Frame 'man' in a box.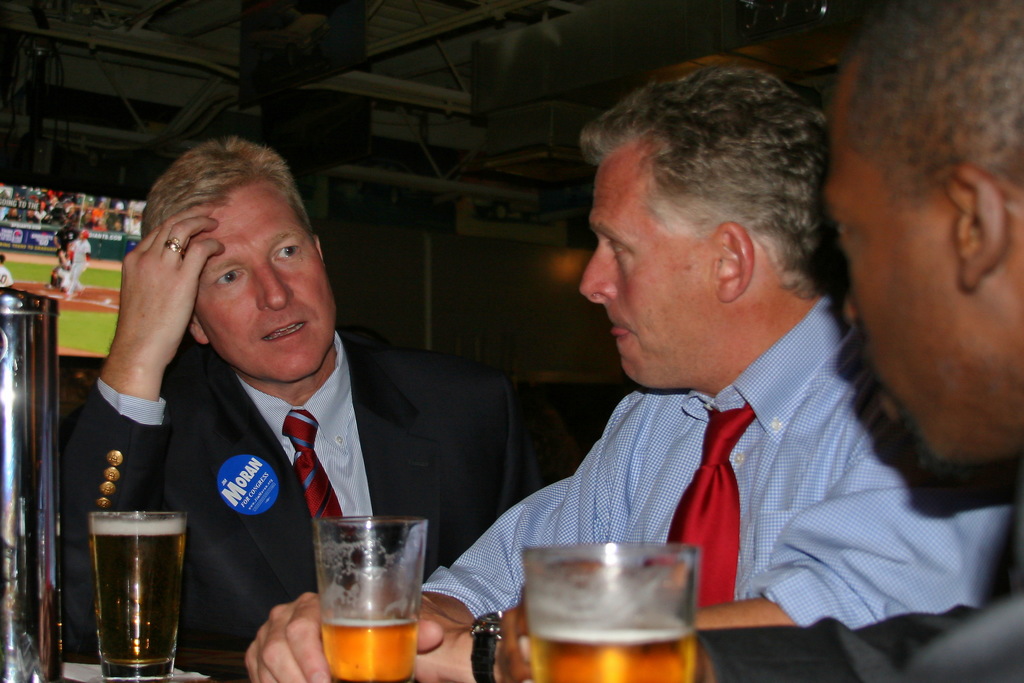
bbox(417, 22, 967, 670).
